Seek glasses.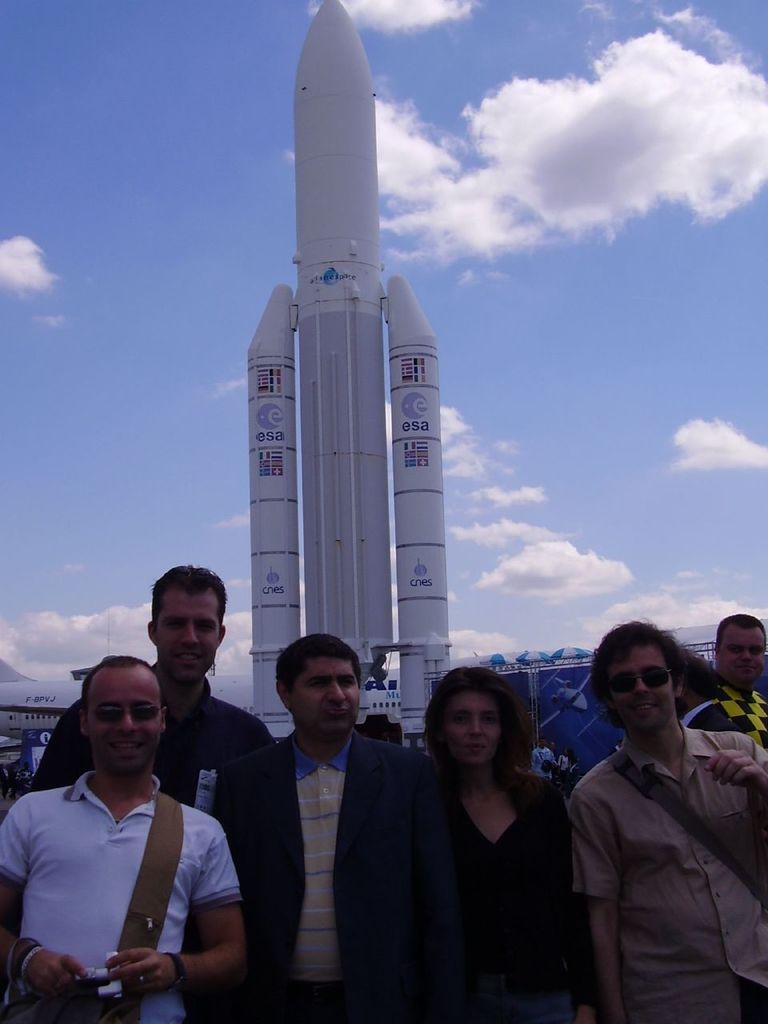
rect(79, 700, 178, 731).
